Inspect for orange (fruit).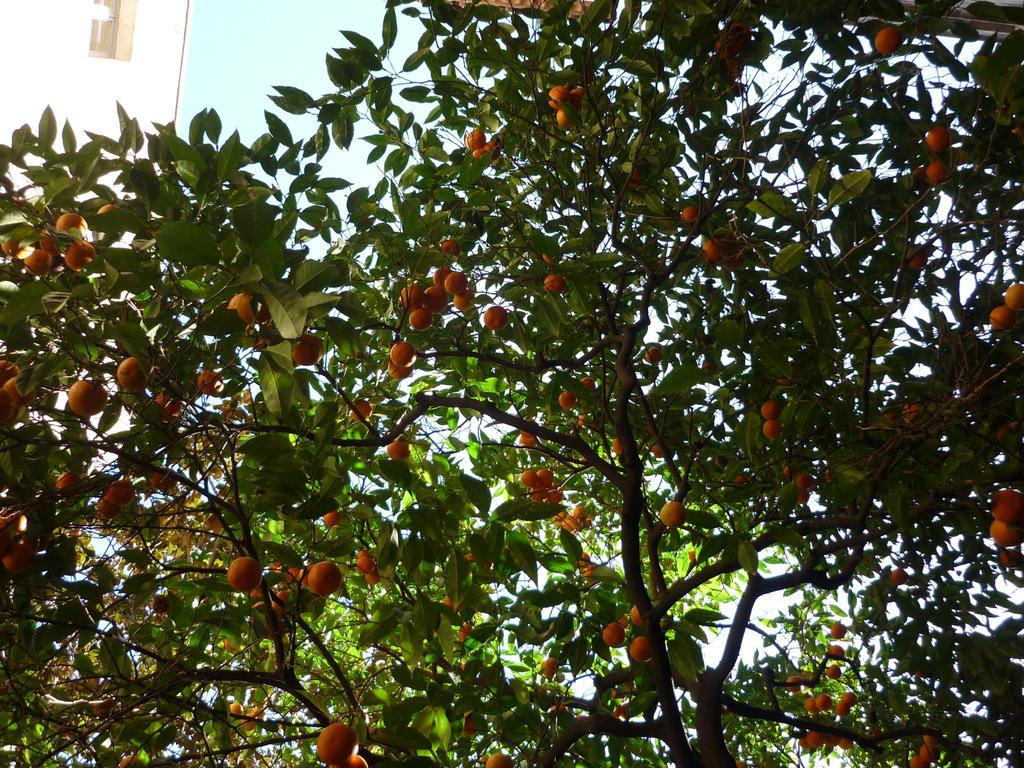
Inspection: <bbox>52, 212, 83, 240</bbox>.
